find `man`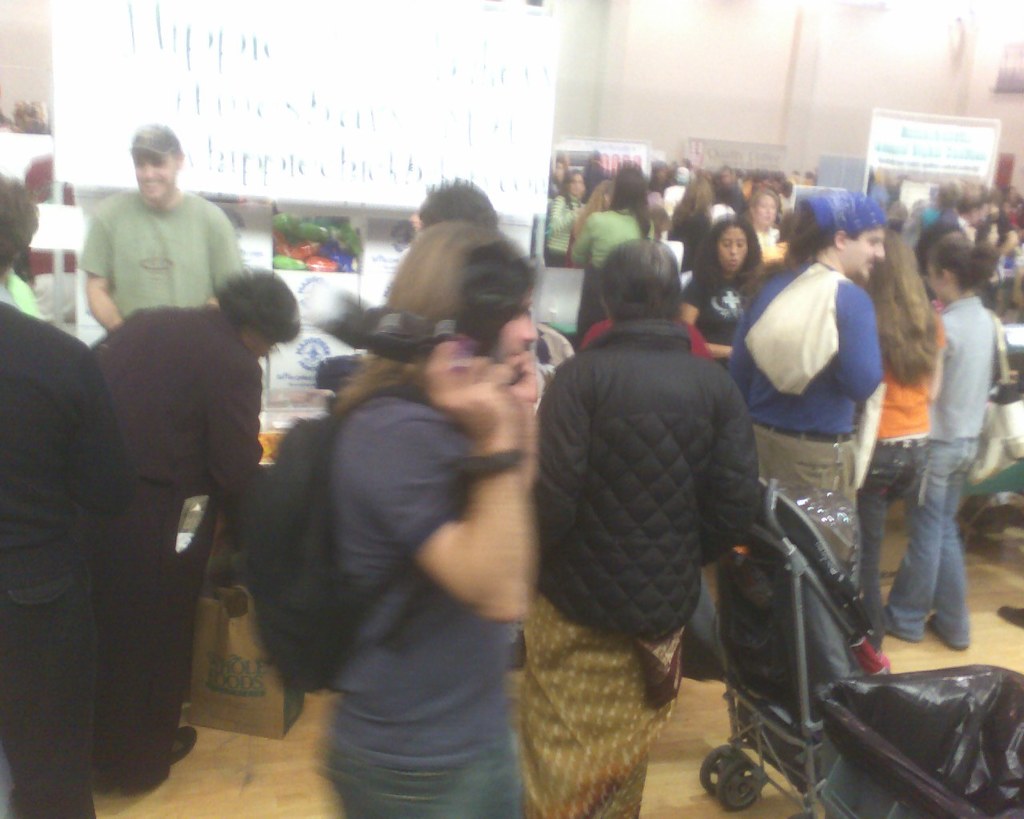
rect(76, 266, 306, 784)
